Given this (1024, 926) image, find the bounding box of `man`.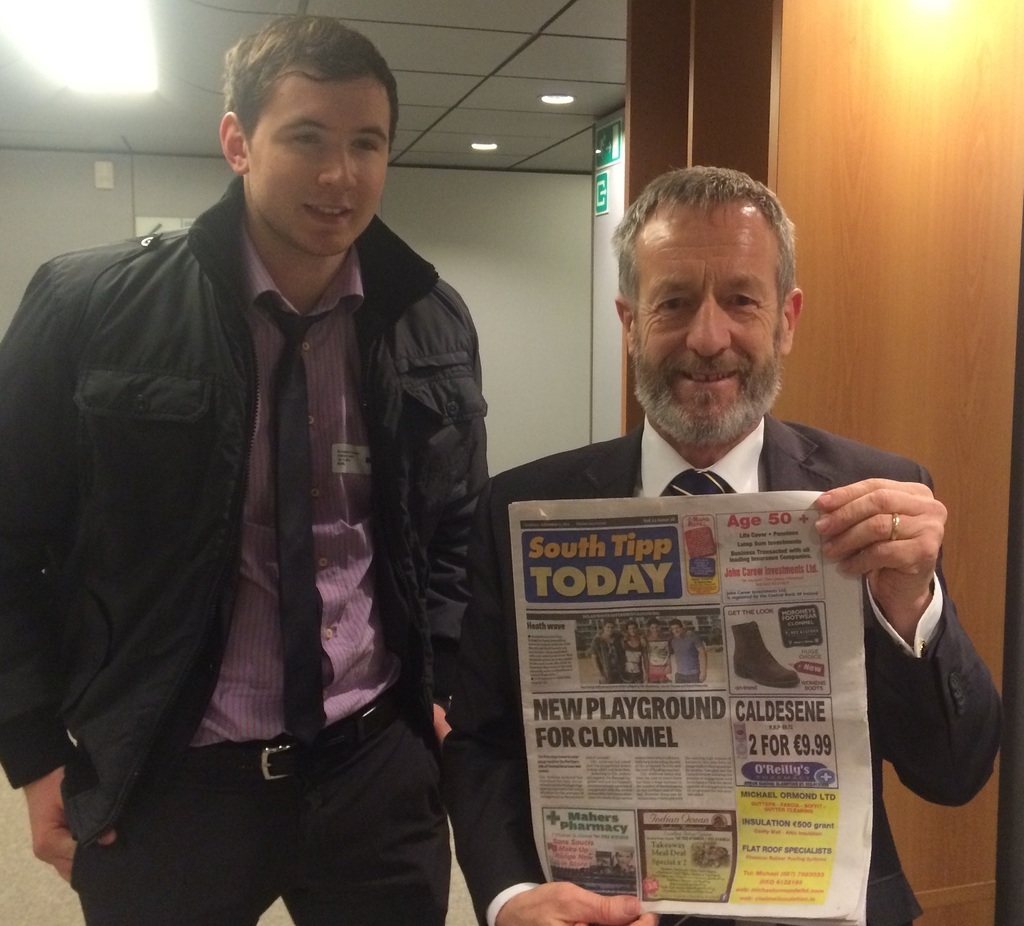
bbox=(619, 625, 649, 680).
